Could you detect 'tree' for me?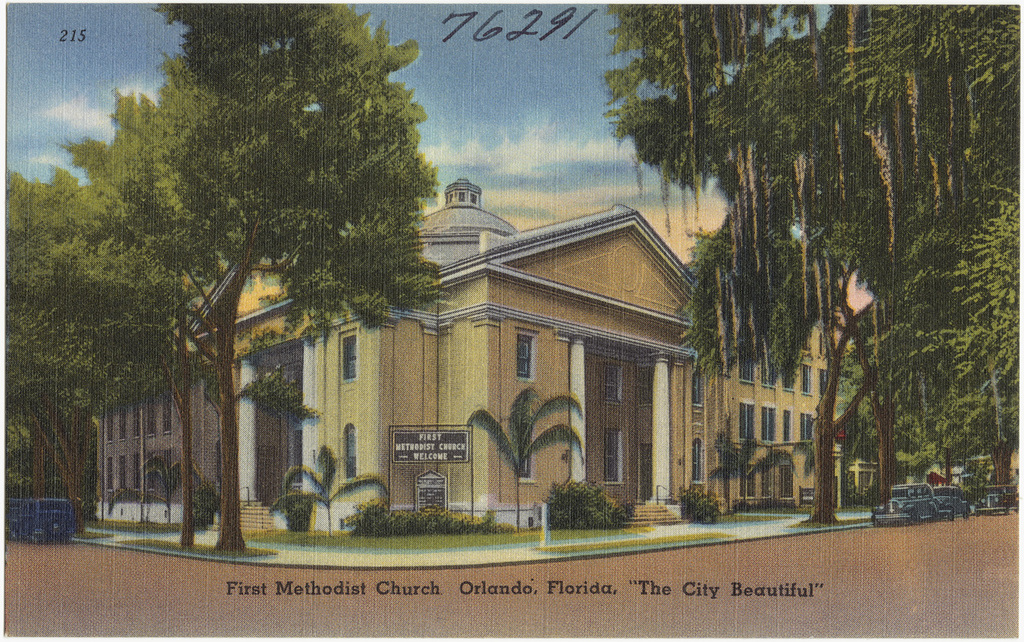
Detection result: BBox(108, 33, 446, 458).
